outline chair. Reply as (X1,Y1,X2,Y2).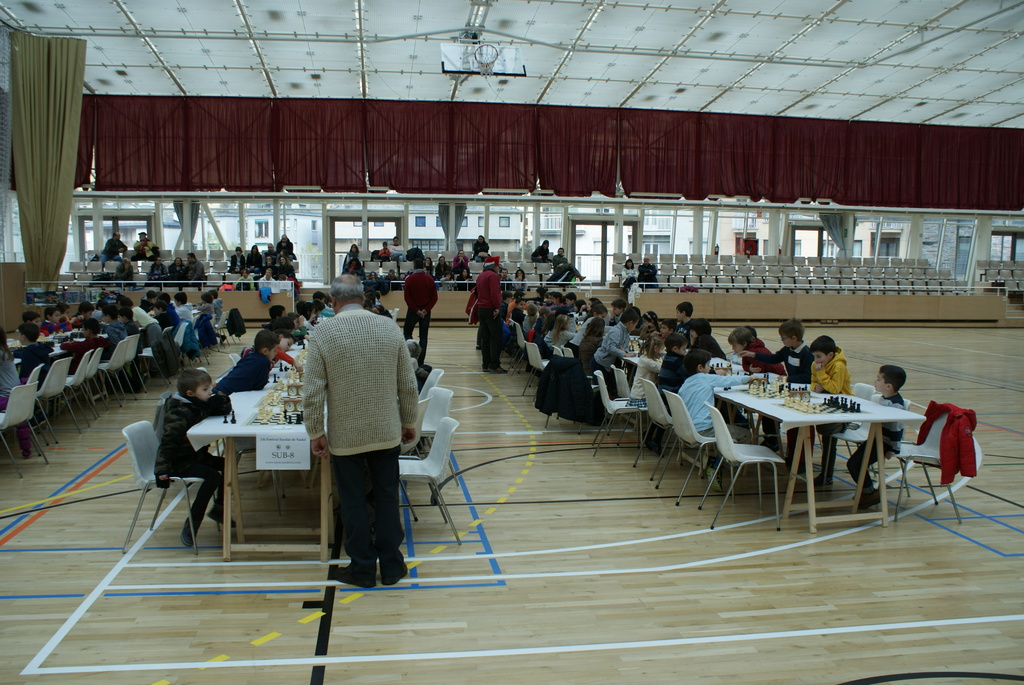
(662,389,726,505).
